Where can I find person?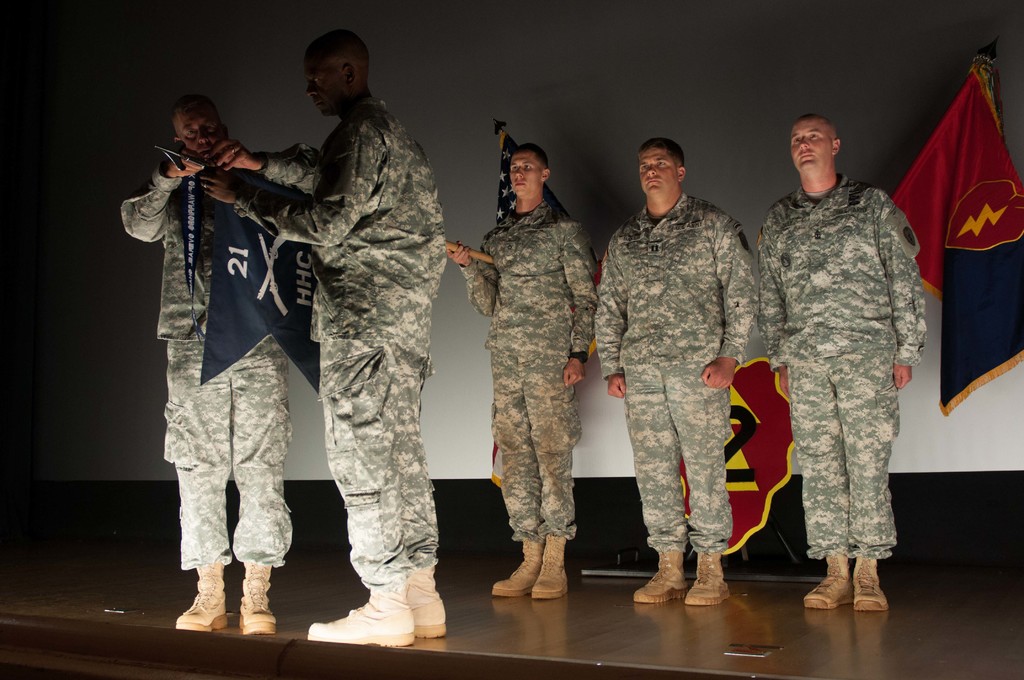
You can find it at {"x1": 596, "y1": 135, "x2": 758, "y2": 606}.
